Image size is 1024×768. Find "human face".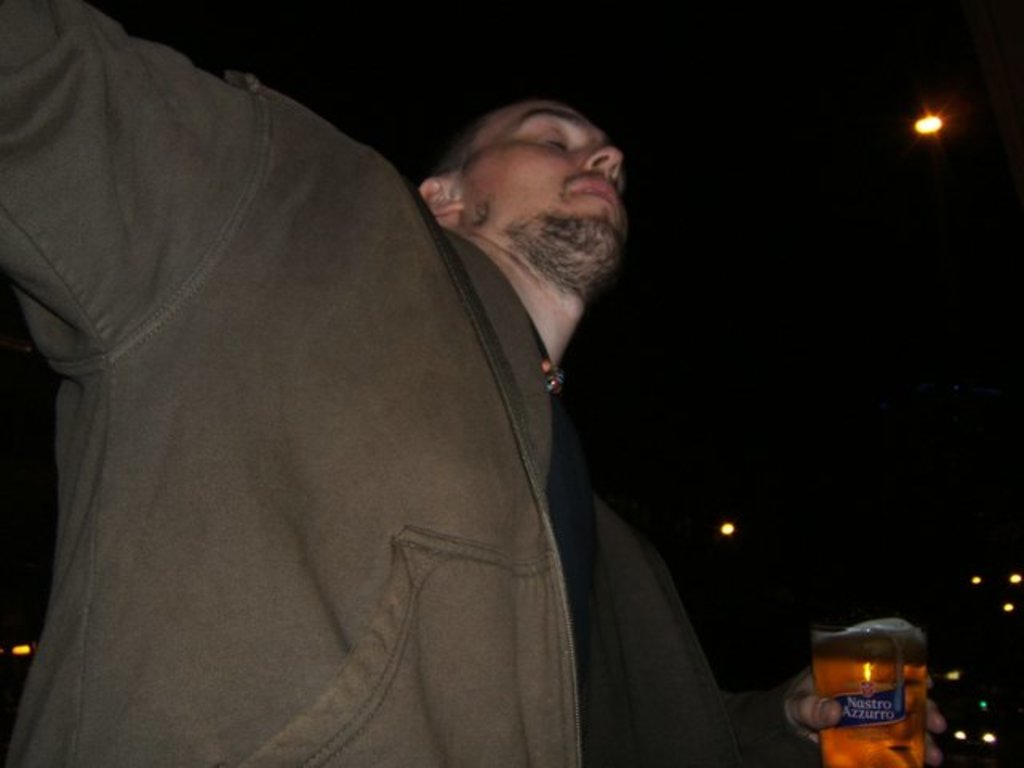
(left=451, top=78, right=664, bottom=301).
